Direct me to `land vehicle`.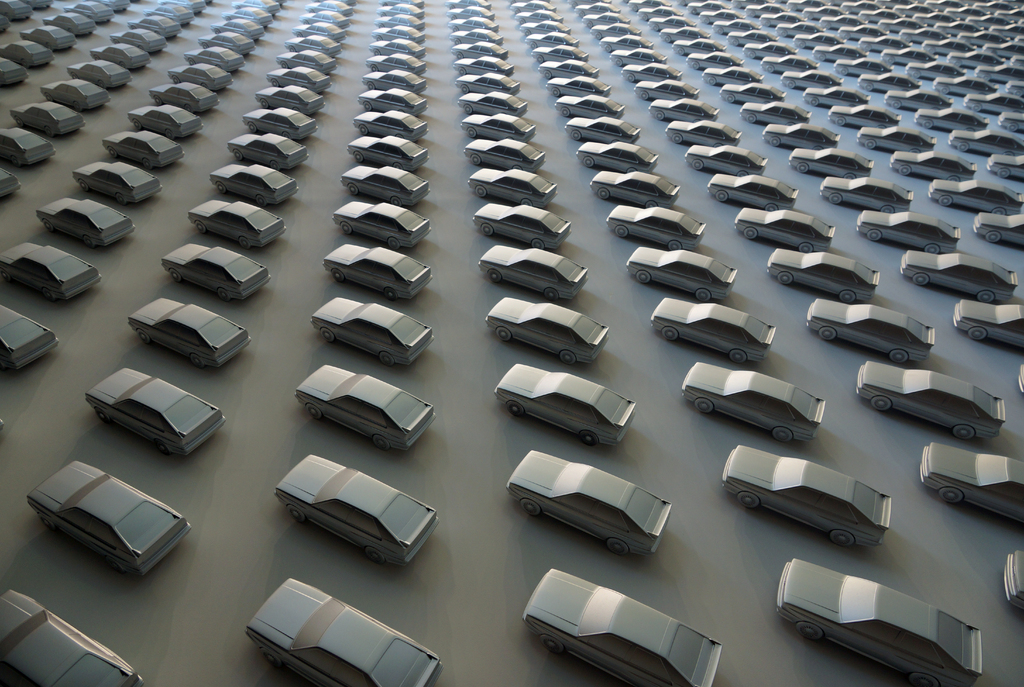
Direction: BBox(9, 97, 86, 137).
